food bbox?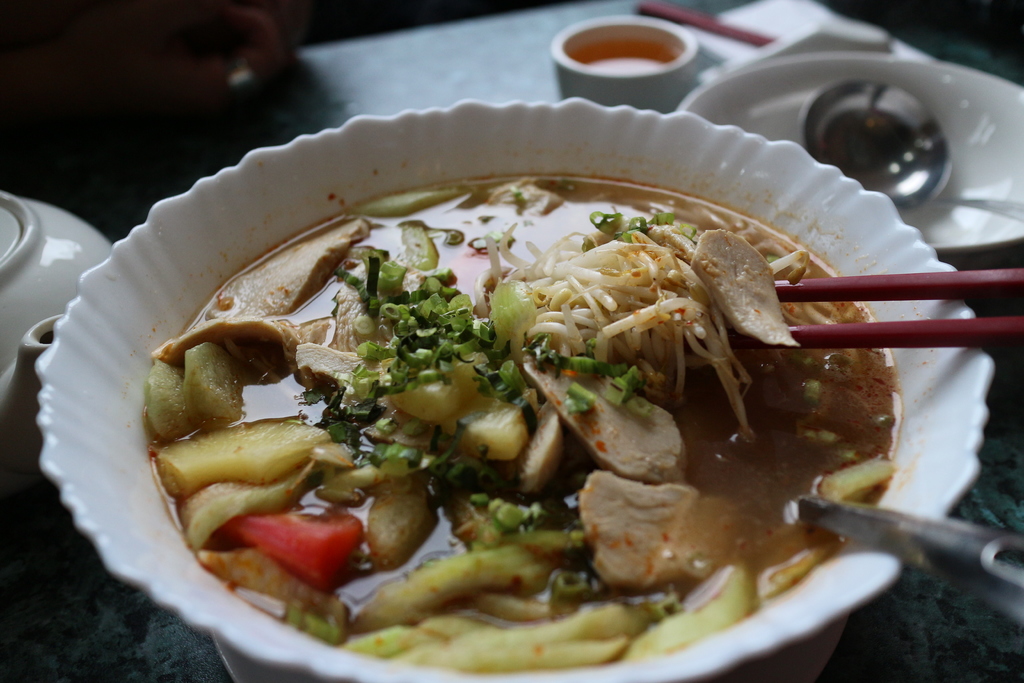
pyautogui.locateOnScreen(571, 34, 680, 75)
